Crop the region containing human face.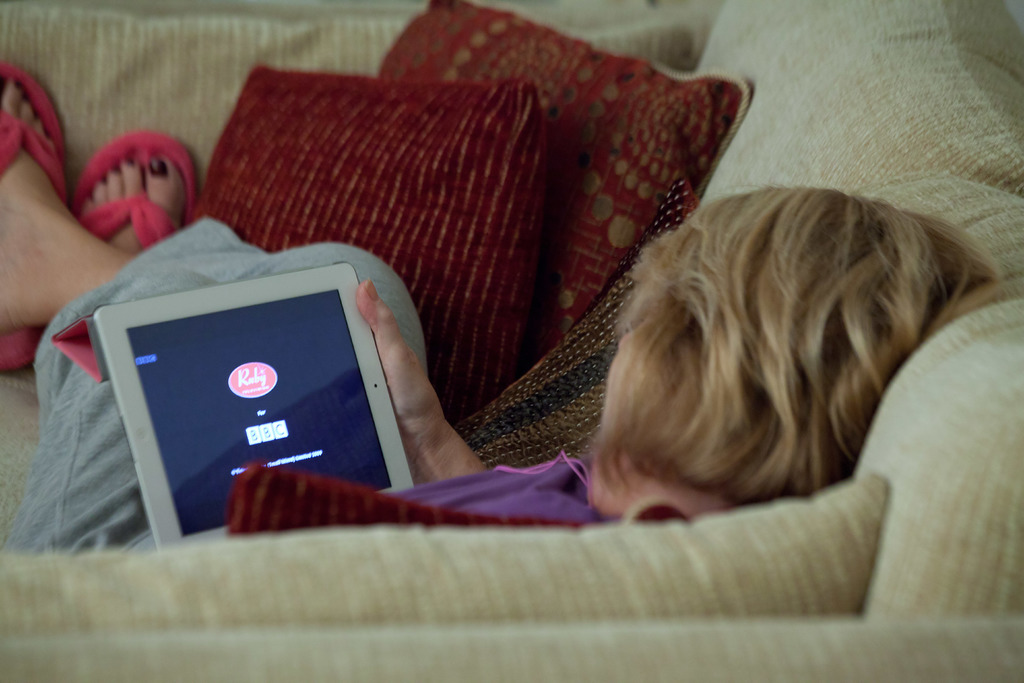
Crop region: x1=590 y1=325 x2=650 y2=511.
